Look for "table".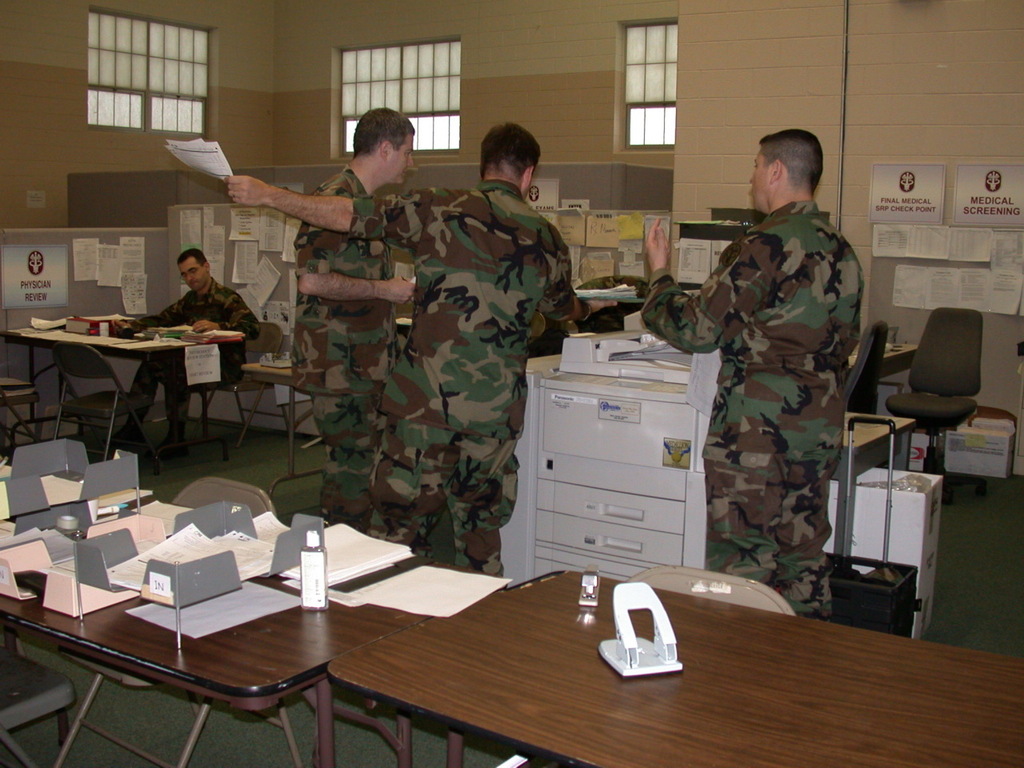
Found: 786, 403, 957, 587.
